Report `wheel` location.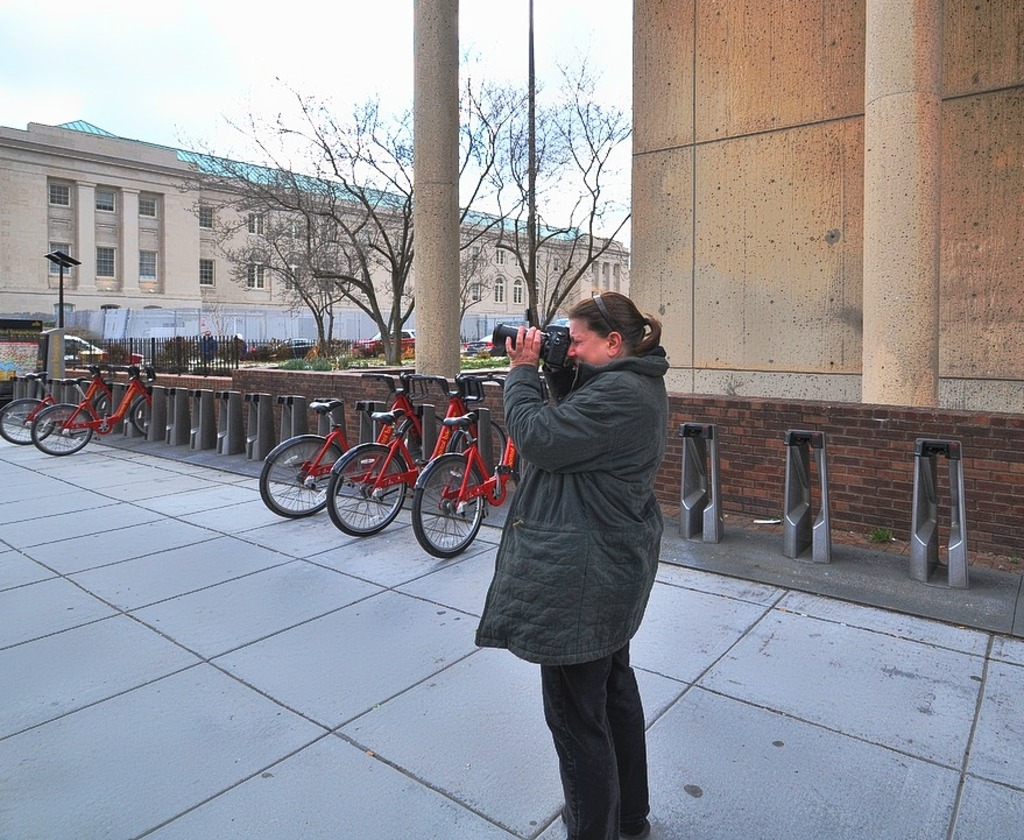
Report: Rect(397, 417, 445, 465).
